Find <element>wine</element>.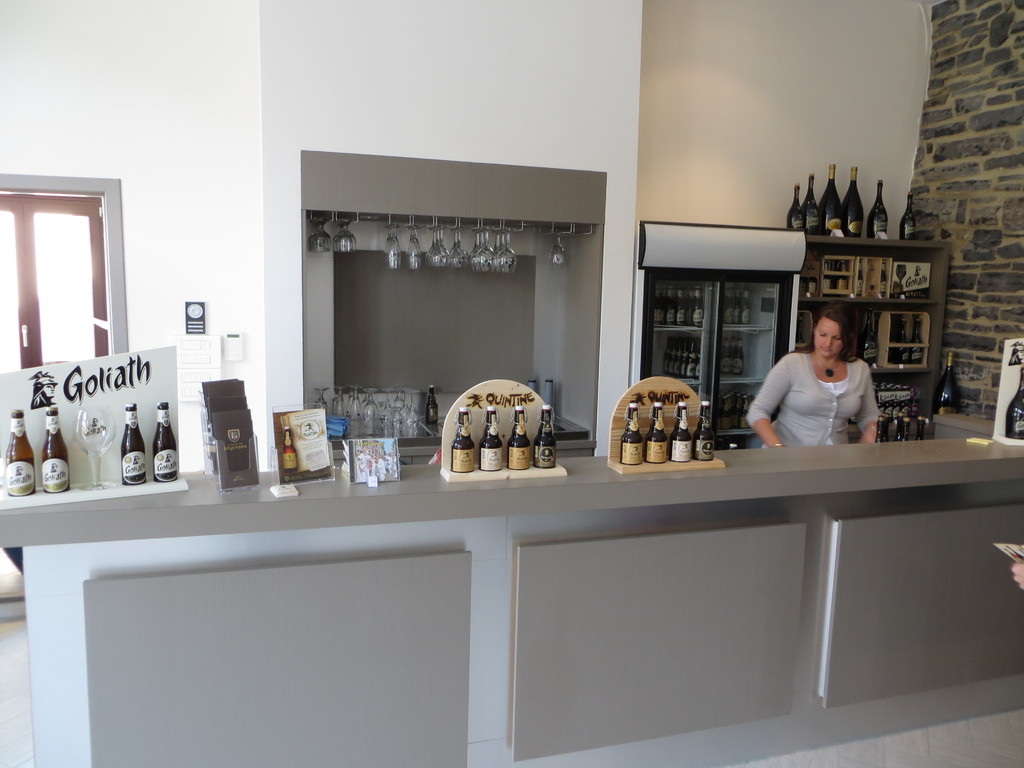
[left=123, top=403, right=145, bottom=485].
